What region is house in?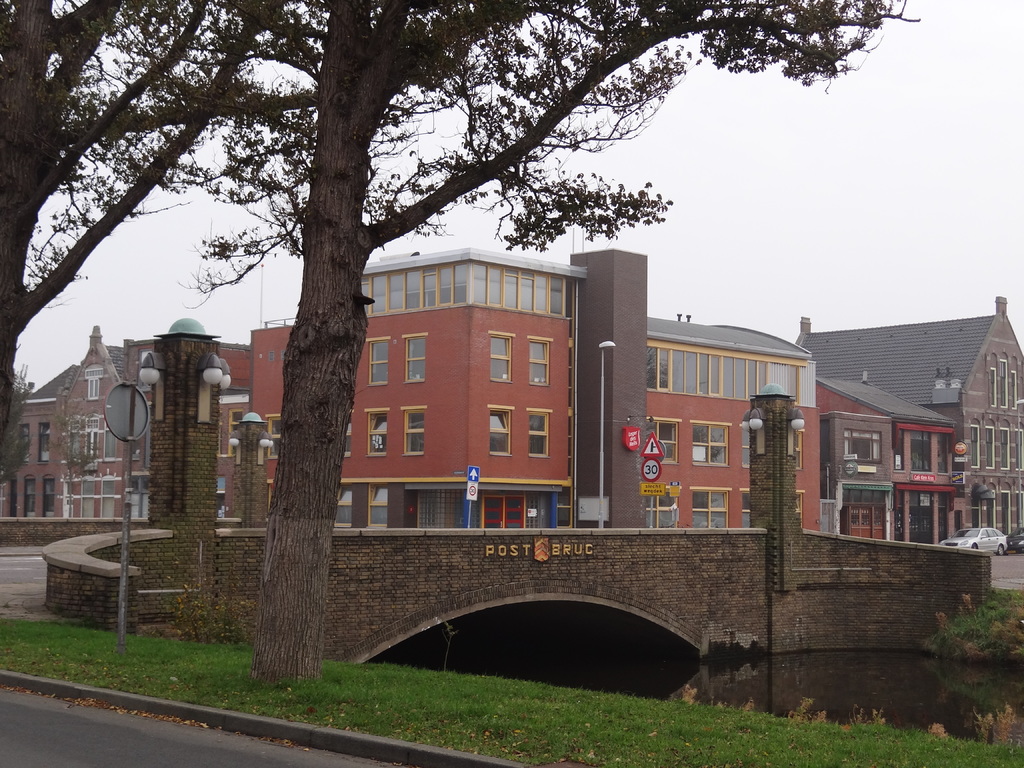
{"left": 243, "top": 225, "right": 822, "bottom": 531}.
